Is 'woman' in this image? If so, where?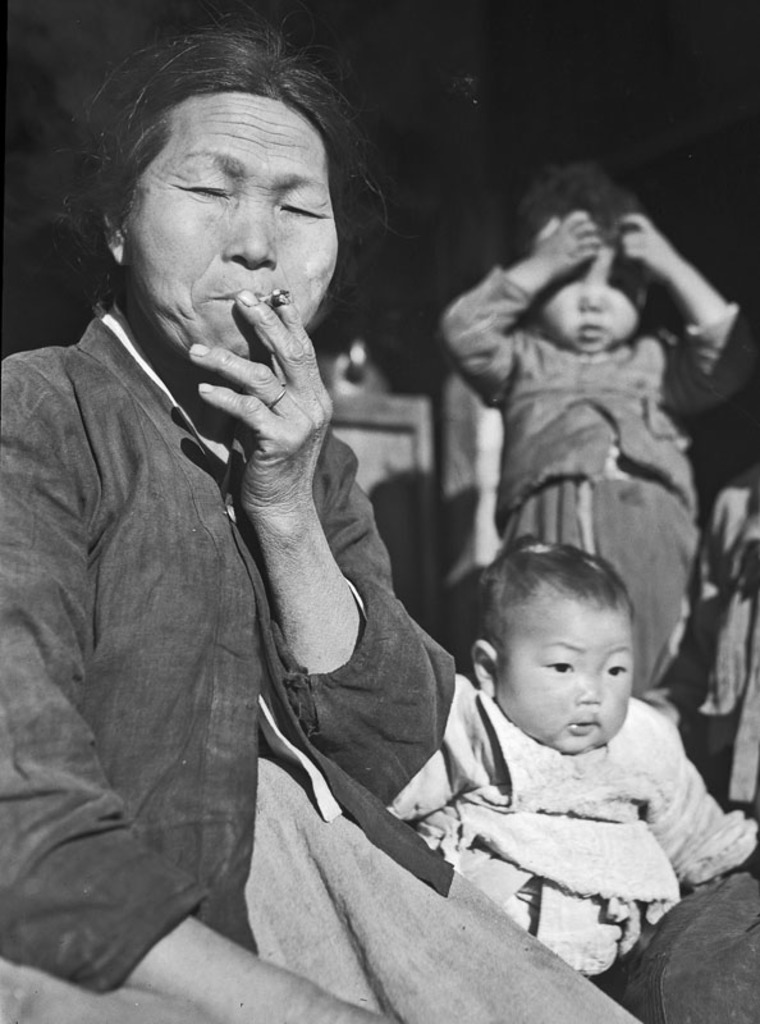
Yes, at <bbox>14, 33, 502, 1014</bbox>.
